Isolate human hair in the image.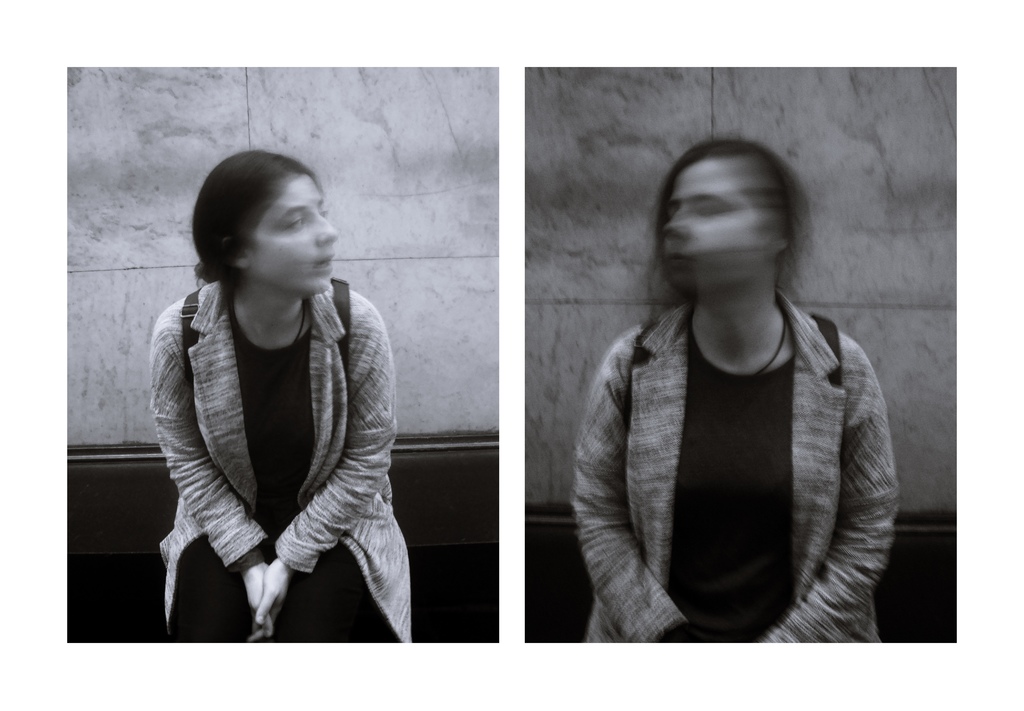
Isolated region: {"left": 188, "top": 148, "right": 326, "bottom": 282}.
